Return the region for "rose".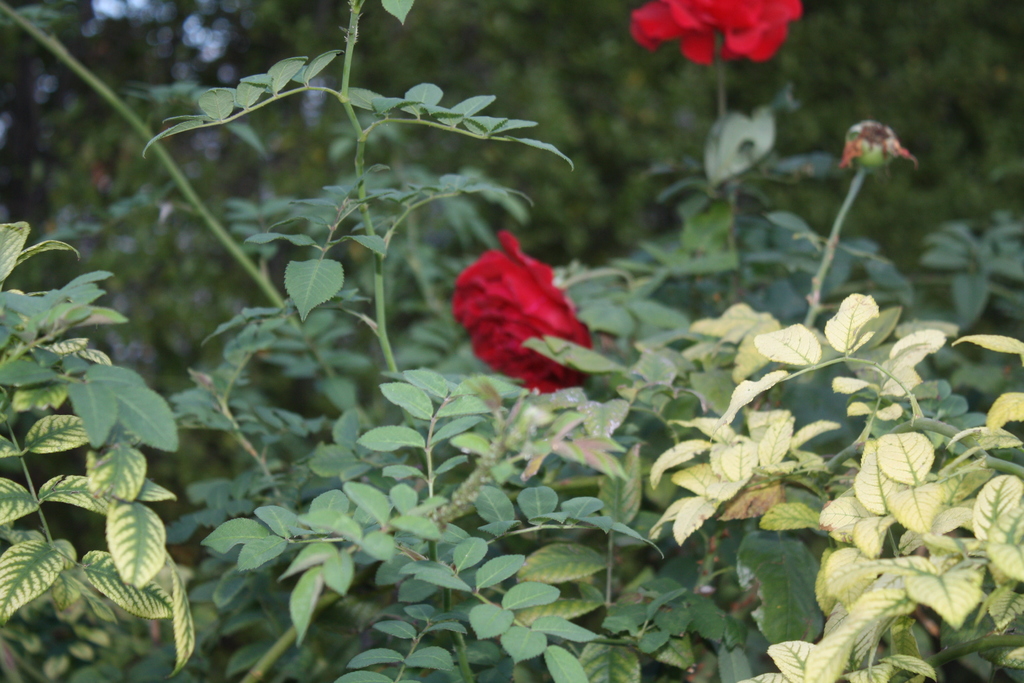
[449,230,595,394].
